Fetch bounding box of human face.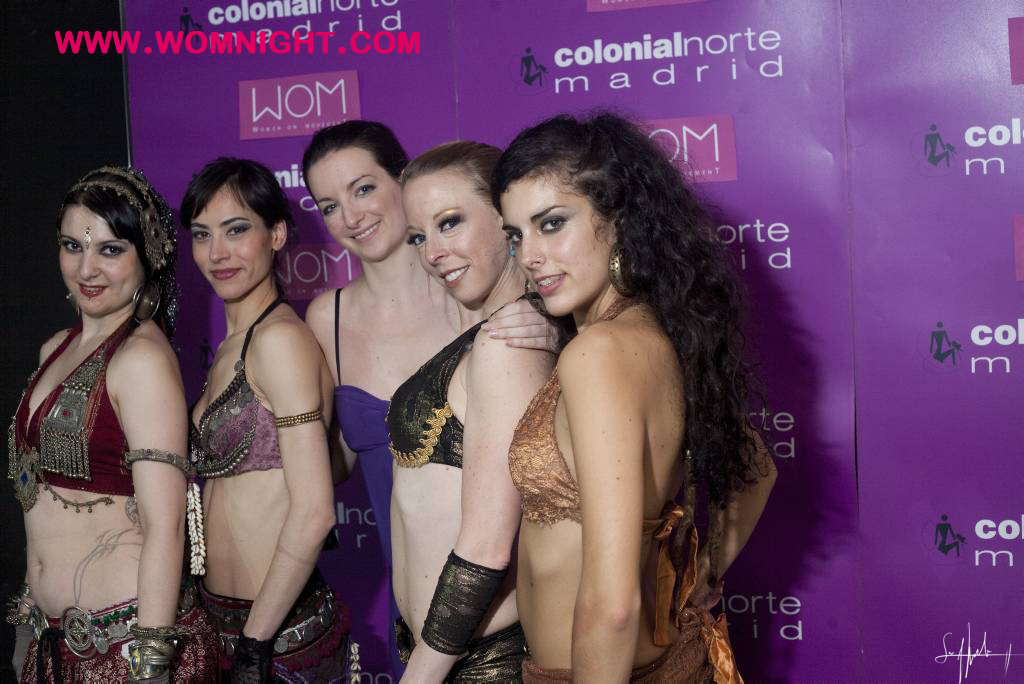
Bbox: l=299, t=153, r=406, b=255.
